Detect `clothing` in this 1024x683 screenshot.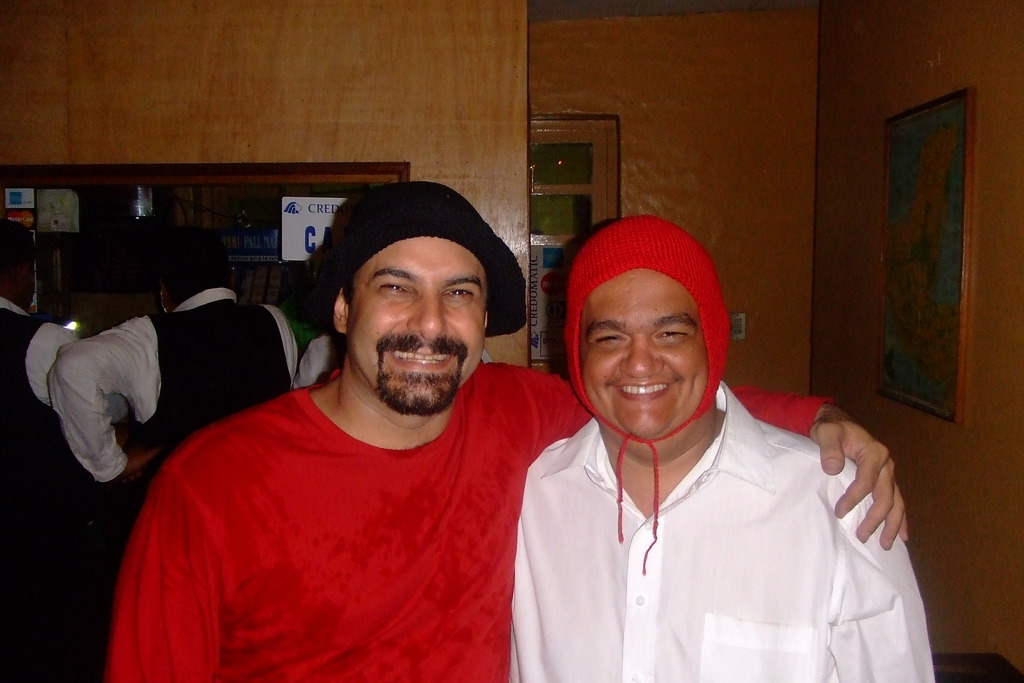
Detection: {"x1": 52, "y1": 290, "x2": 295, "y2": 491}.
